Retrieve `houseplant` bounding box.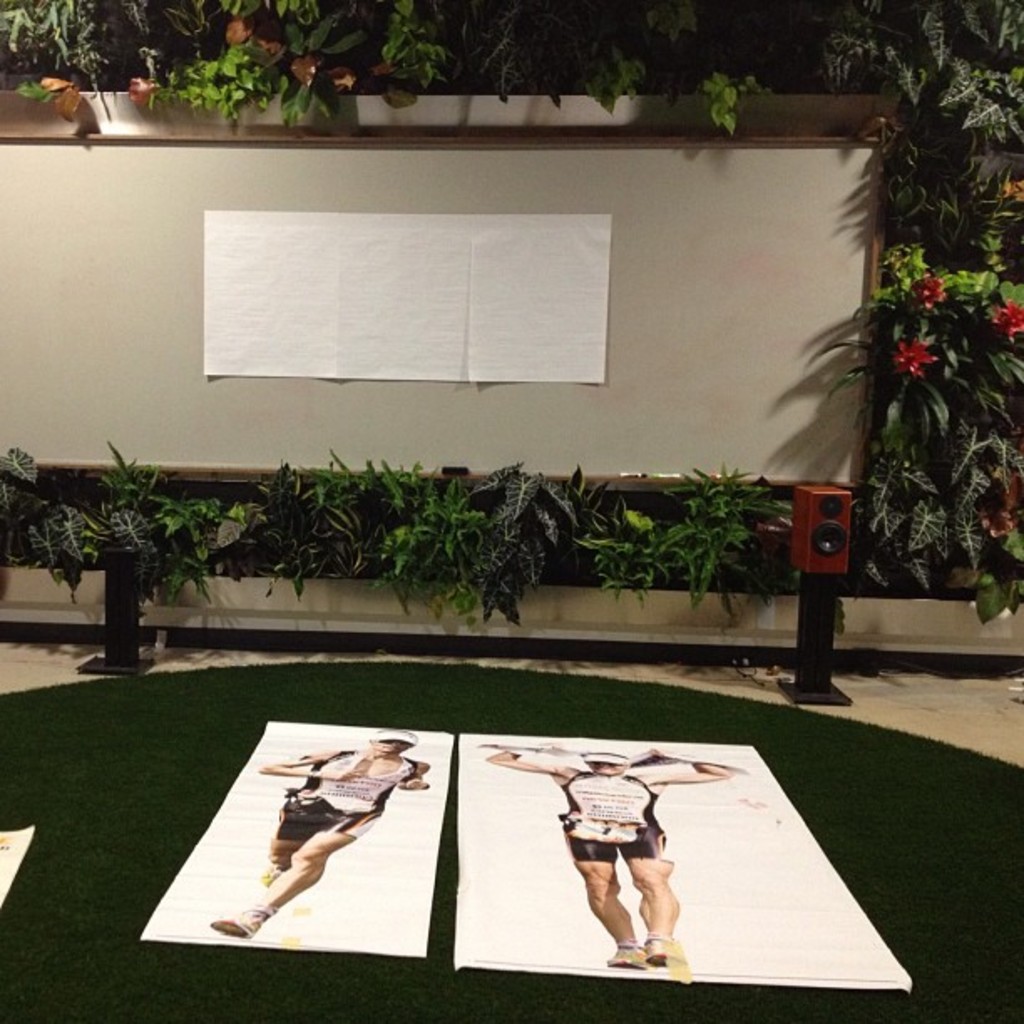
Bounding box: 589, 507, 691, 606.
